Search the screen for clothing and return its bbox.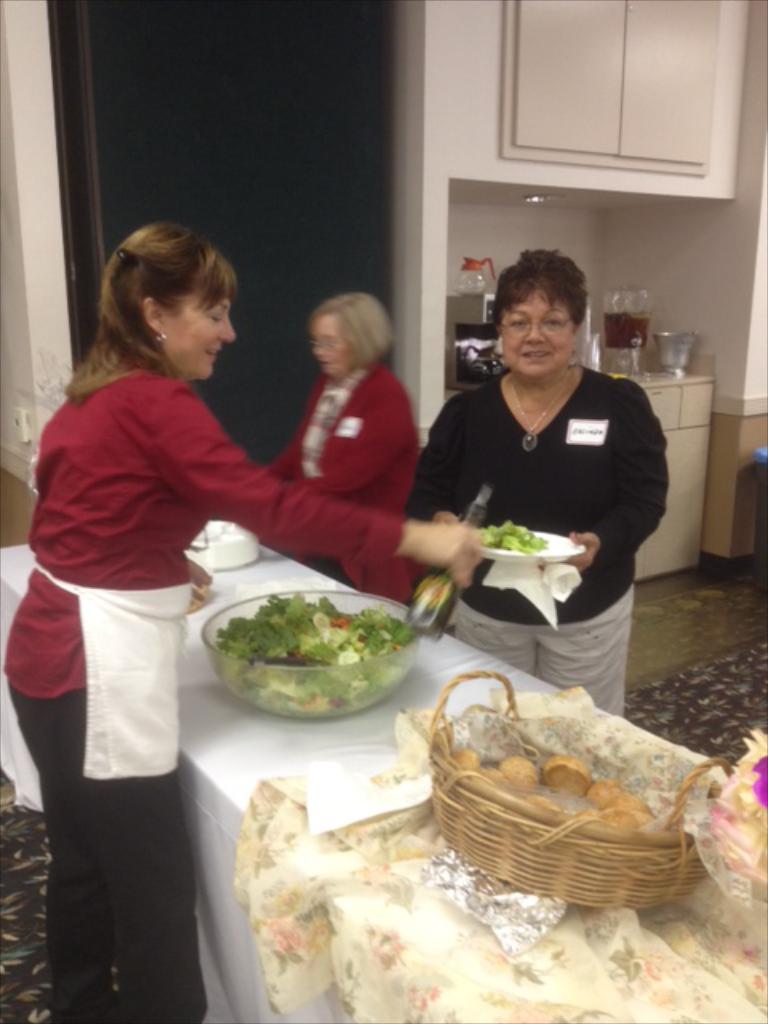
Found: x1=24 y1=290 x2=299 y2=909.
